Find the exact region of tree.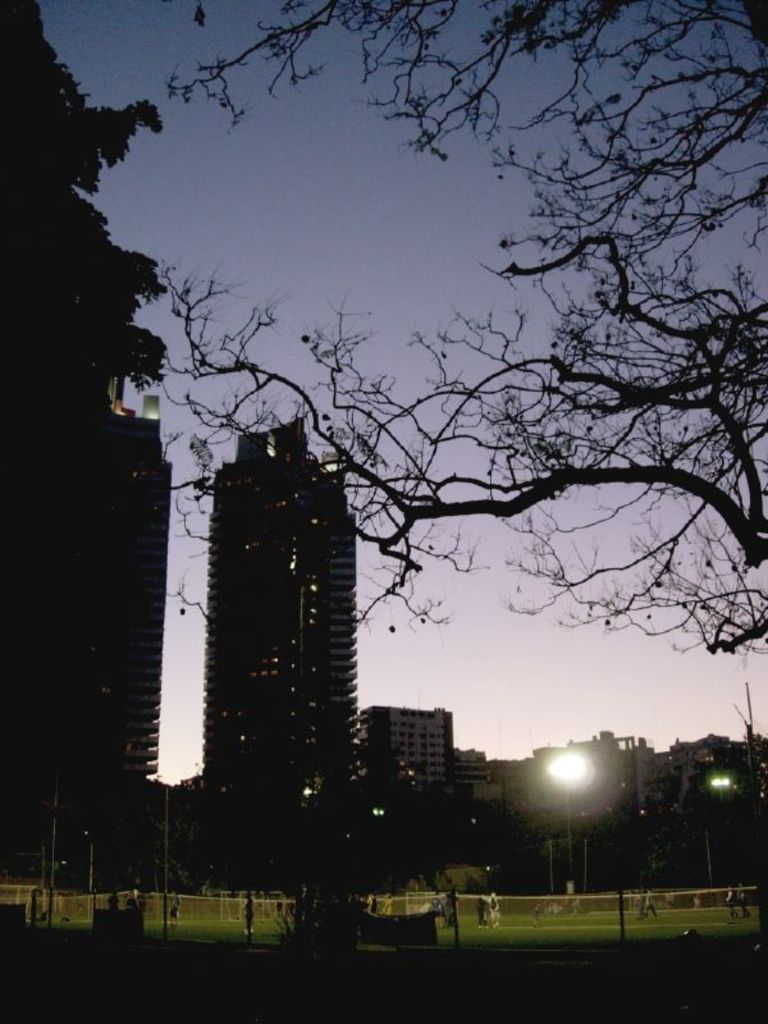
Exact region: select_region(0, 0, 160, 524).
